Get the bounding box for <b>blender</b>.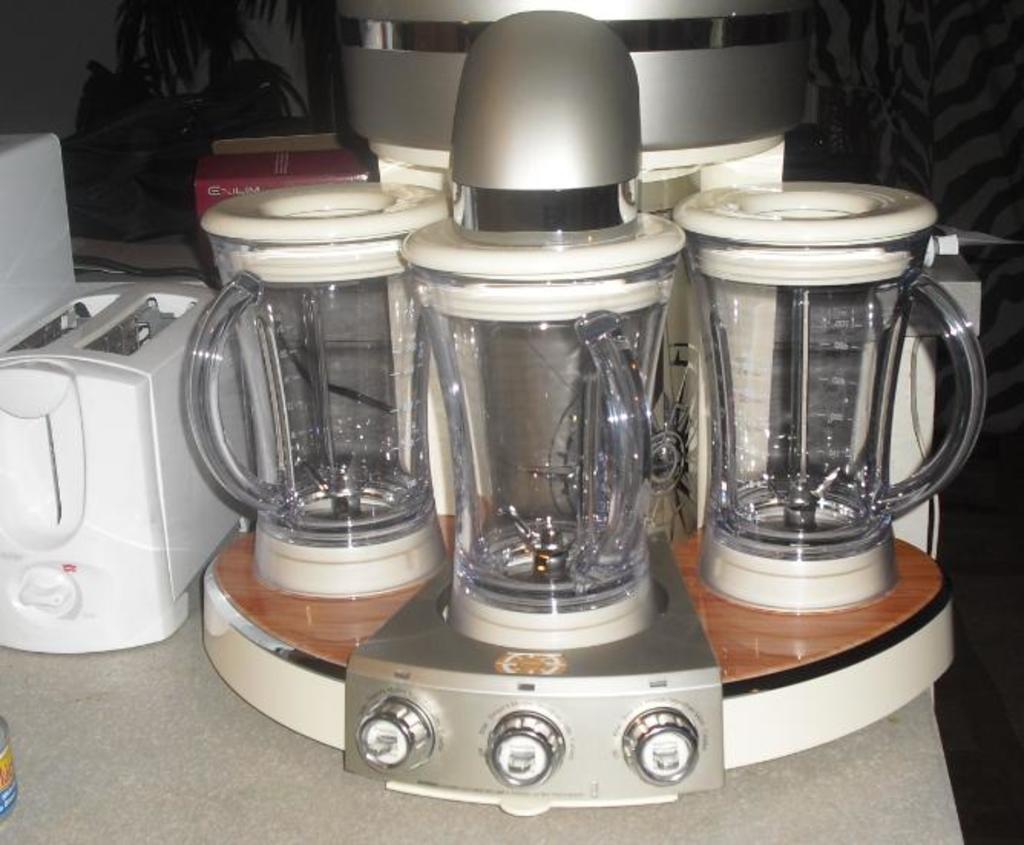
x1=176 y1=184 x2=452 y2=604.
